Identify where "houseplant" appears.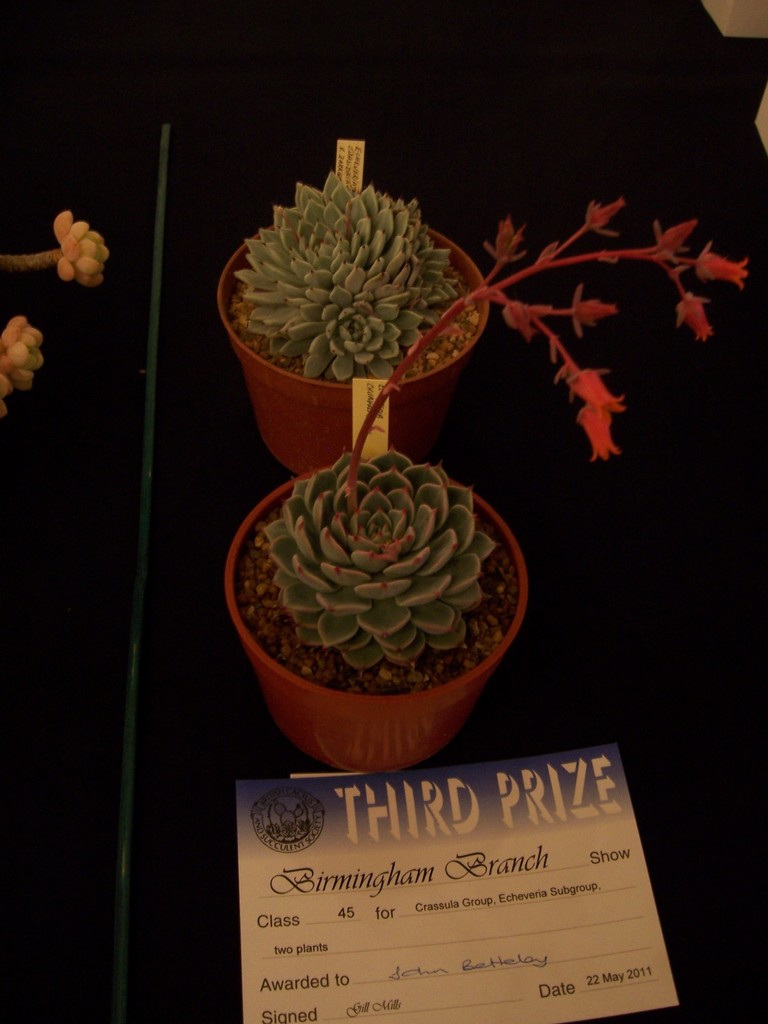
Appears at (212, 161, 511, 469).
